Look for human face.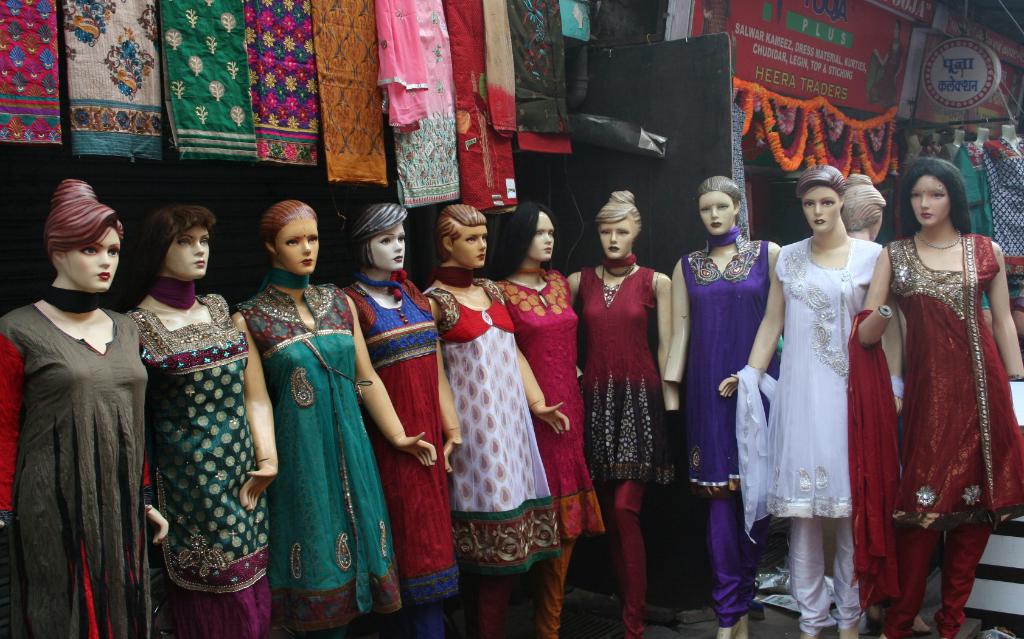
Found: <region>454, 222, 491, 267</region>.
